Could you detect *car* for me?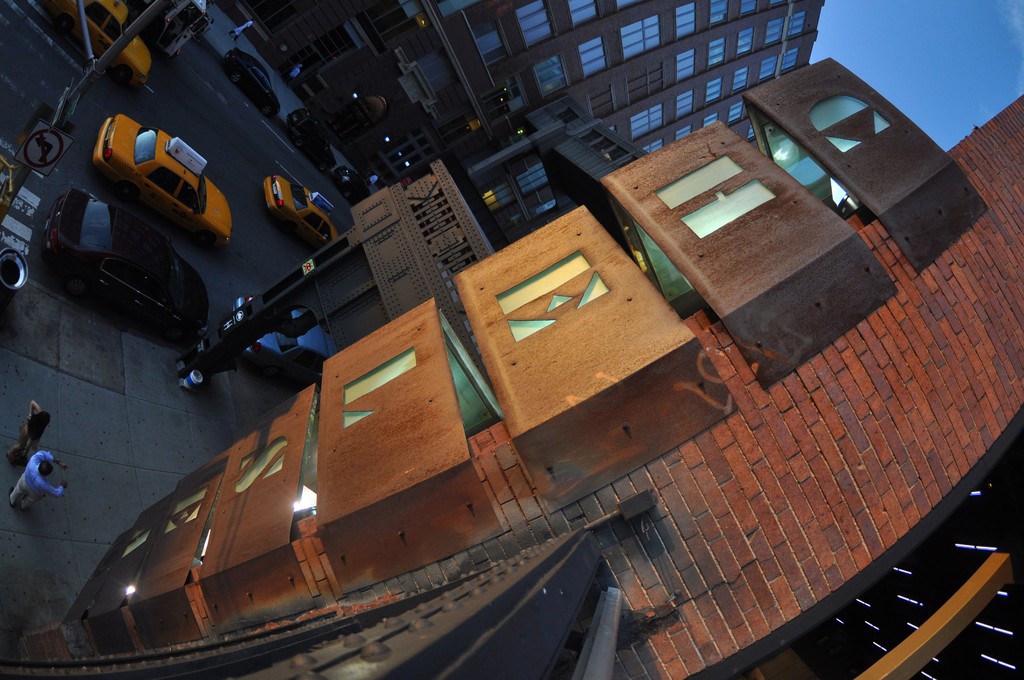
Detection result: bbox=[268, 172, 339, 241].
